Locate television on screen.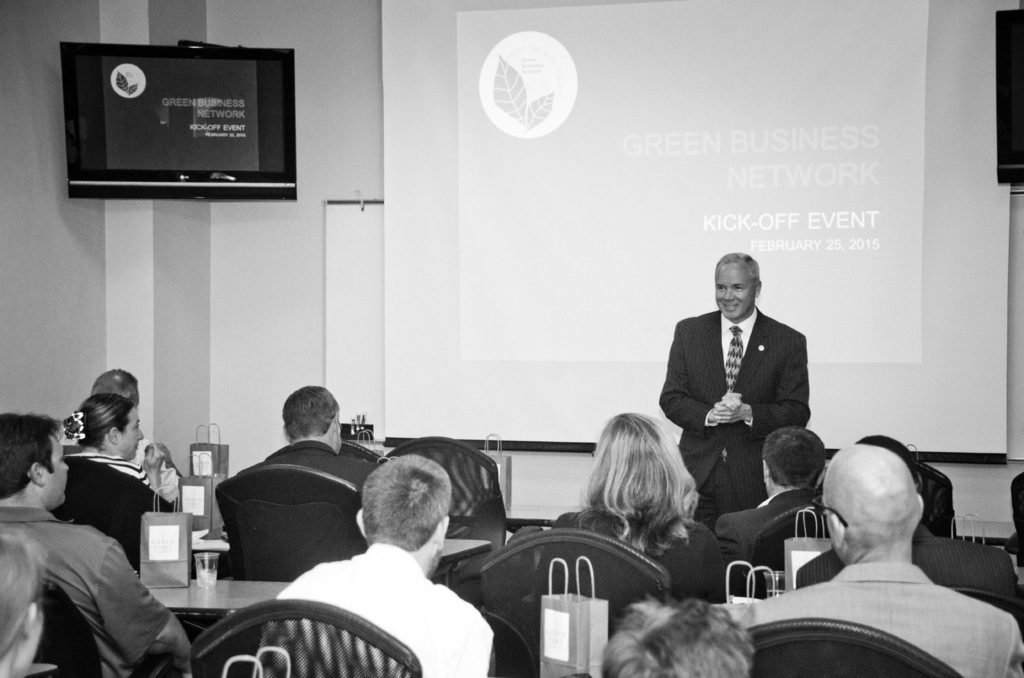
On screen at 63, 38, 296, 200.
